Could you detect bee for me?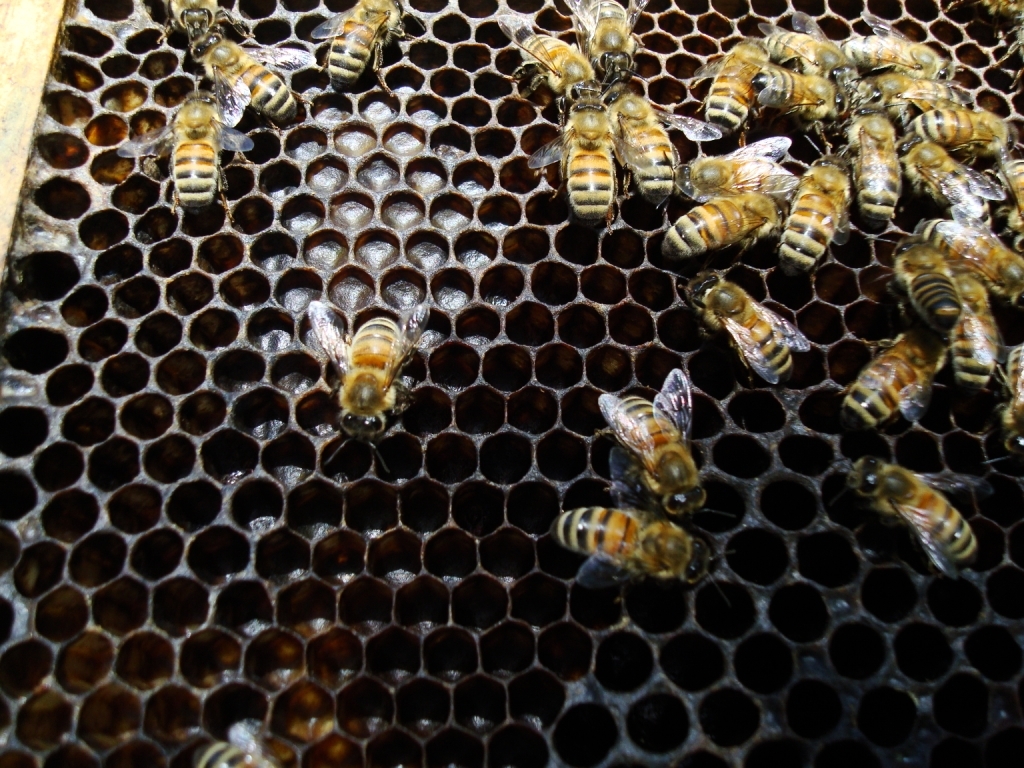
Detection result: [681, 26, 774, 149].
